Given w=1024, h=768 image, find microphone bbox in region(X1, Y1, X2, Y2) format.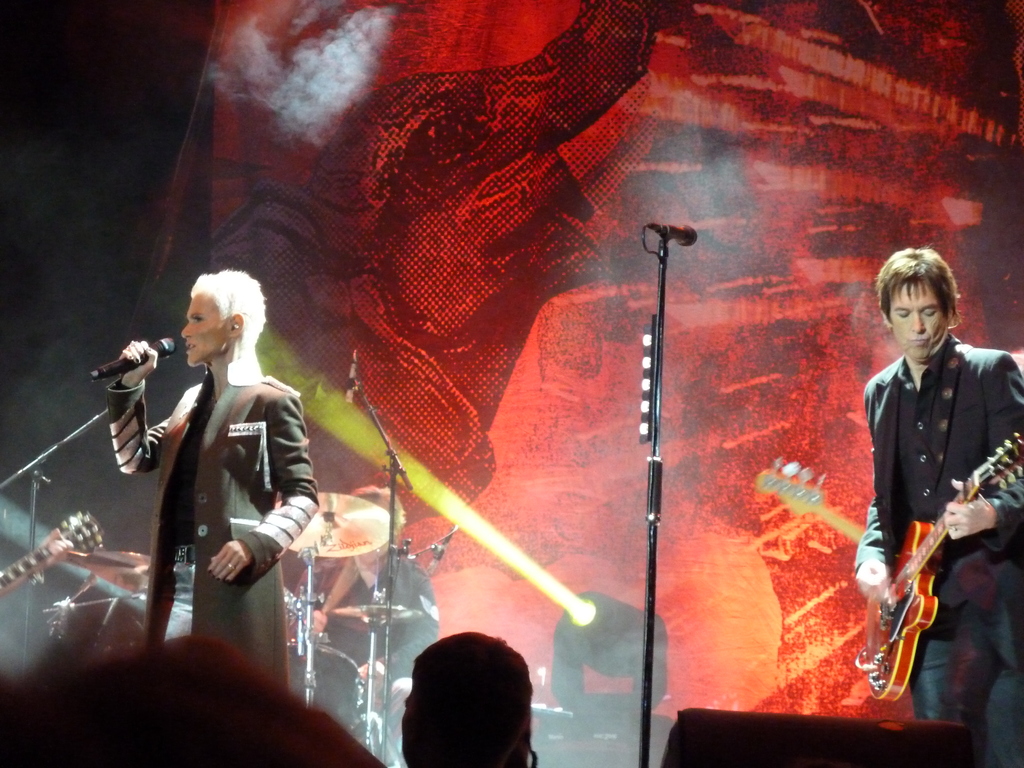
region(87, 339, 179, 383).
